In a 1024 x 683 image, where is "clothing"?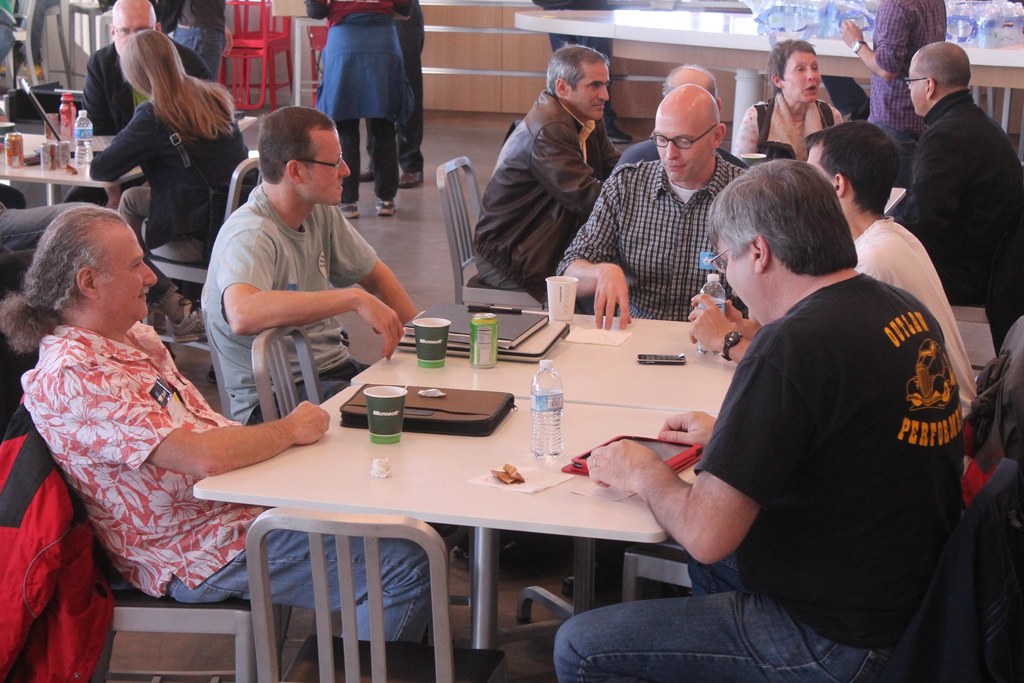
bbox=[471, 81, 623, 318].
